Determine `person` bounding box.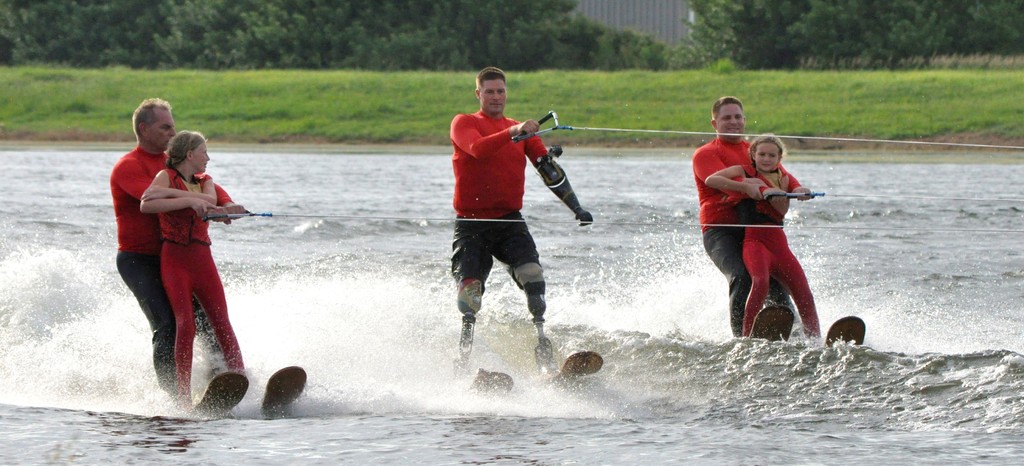
Determined: crop(703, 130, 826, 345).
